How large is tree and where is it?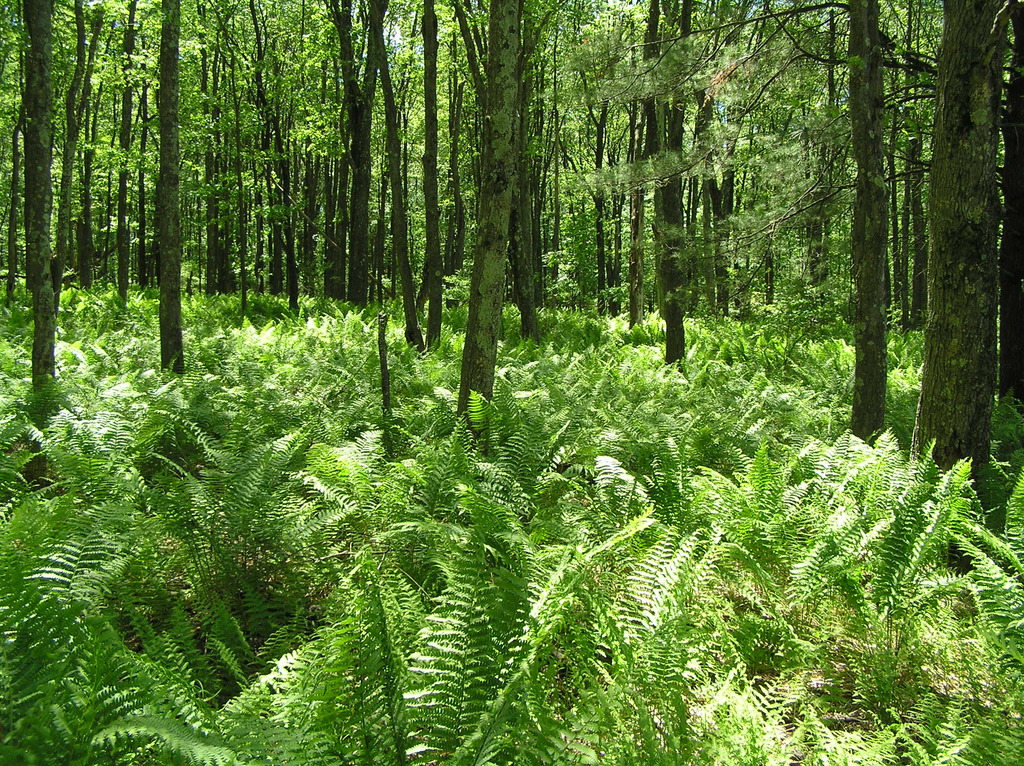
Bounding box: [1002,3,1023,424].
